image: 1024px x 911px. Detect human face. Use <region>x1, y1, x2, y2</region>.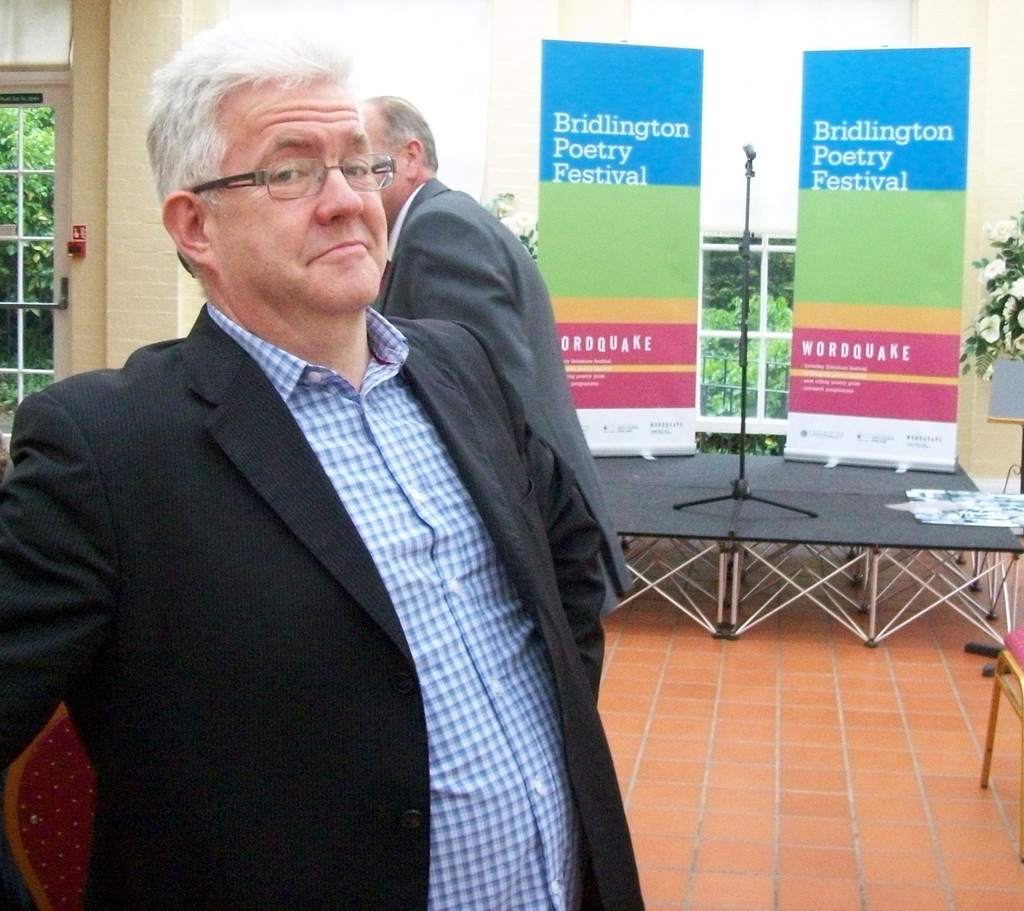
<region>367, 110, 408, 213</region>.
